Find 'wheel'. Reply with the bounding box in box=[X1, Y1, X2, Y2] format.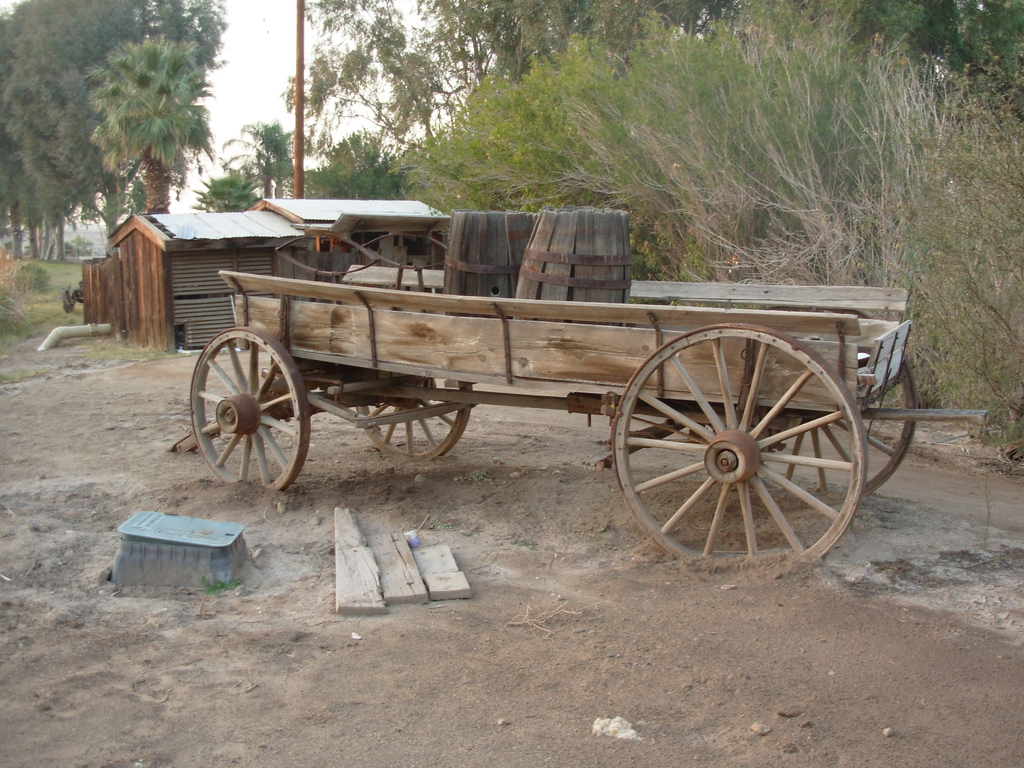
box=[612, 302, 870, 565].
